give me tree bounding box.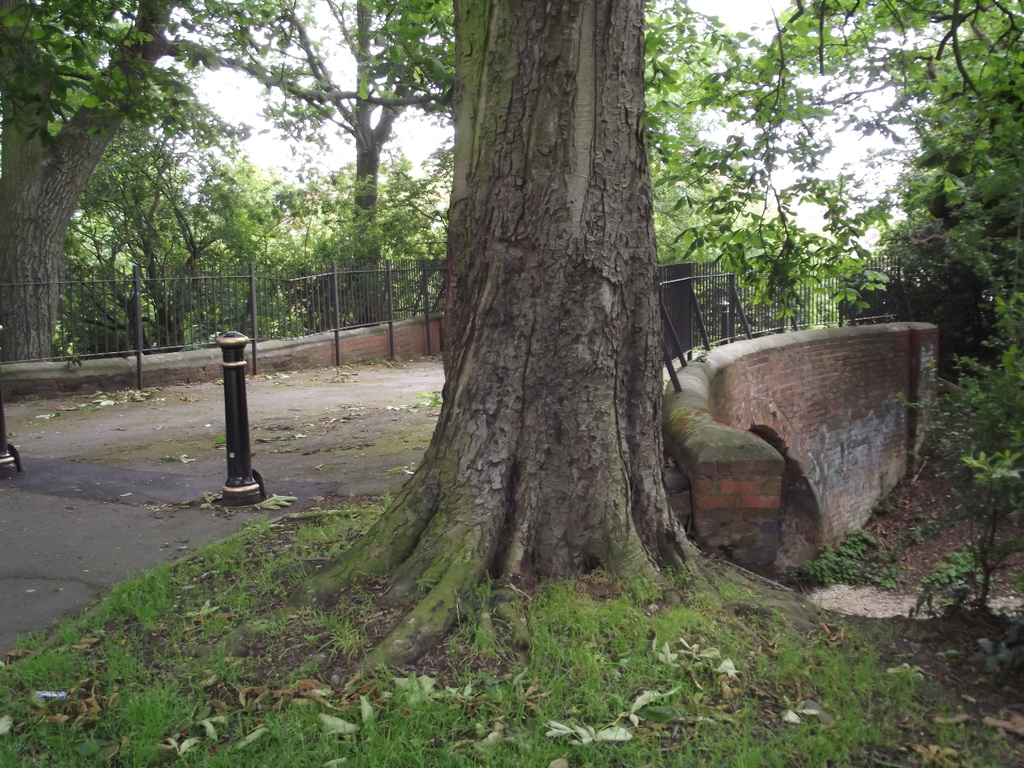
Rect(0, 0, 307, 369).
